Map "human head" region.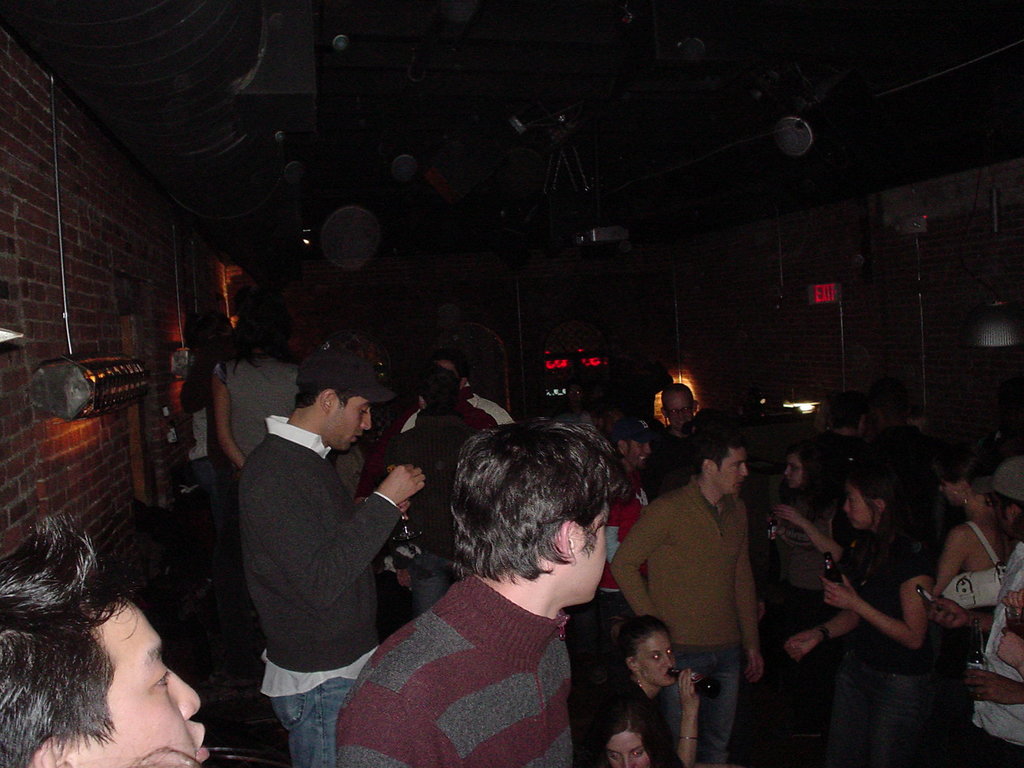
Mapped to x1=419, y1=366, x2=462, y2=411.
